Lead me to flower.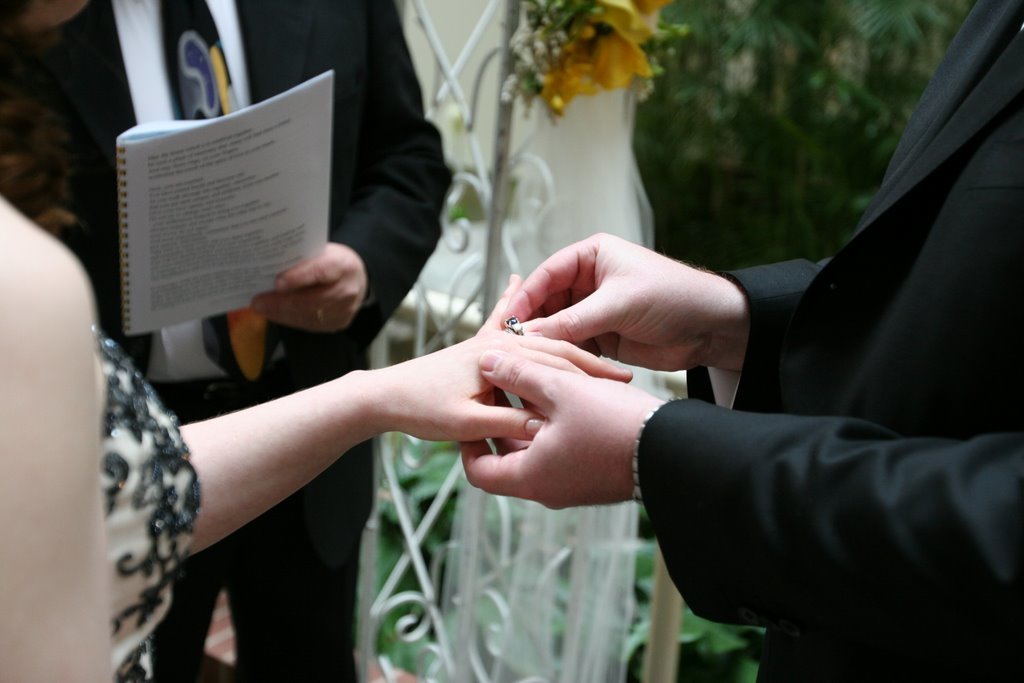
Lead to box(520, 34, 602, 122).
